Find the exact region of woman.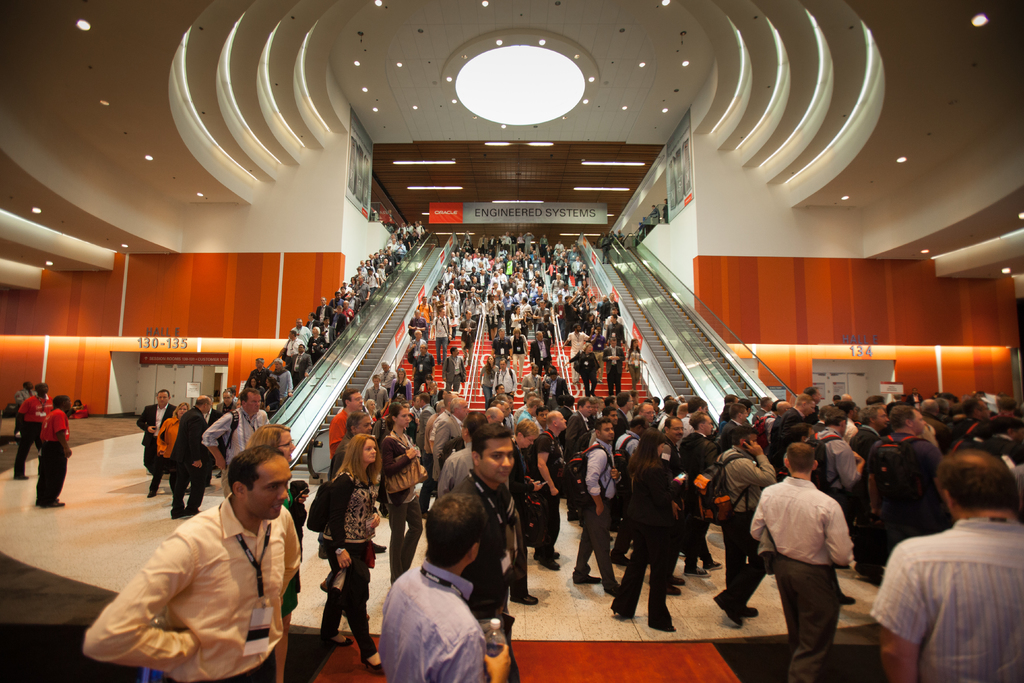
Exact region: <bbox>420, 371, 440, 397</bbox>.
